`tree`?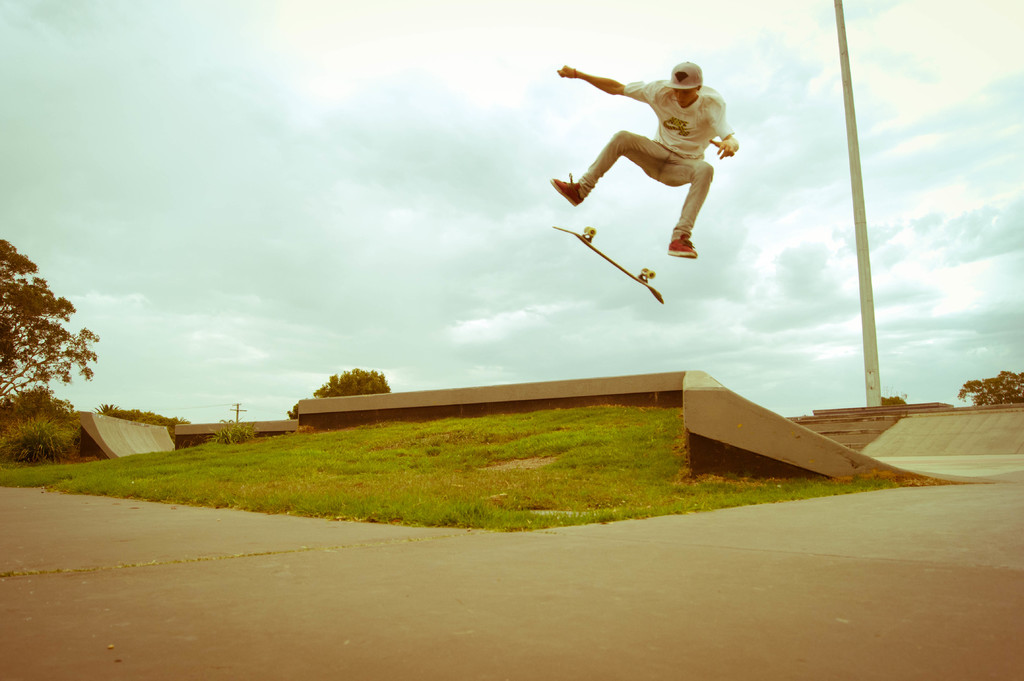
302 362 388 405
